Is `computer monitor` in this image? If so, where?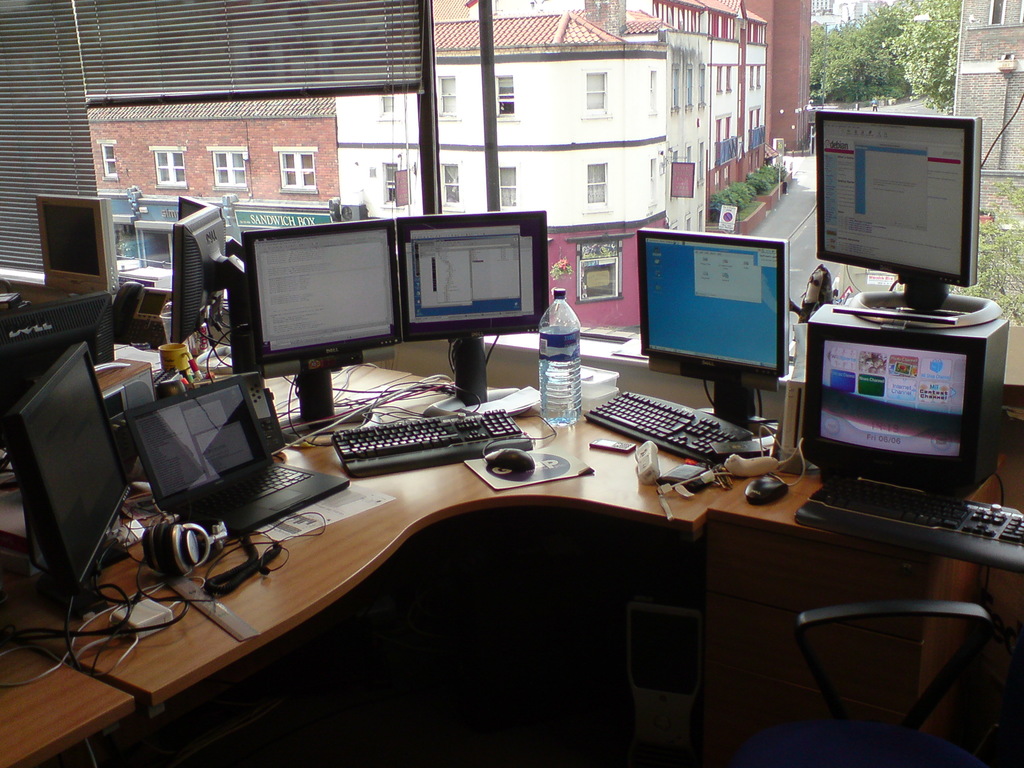
Yes, at l=34, t=193, r=120, b=291.
